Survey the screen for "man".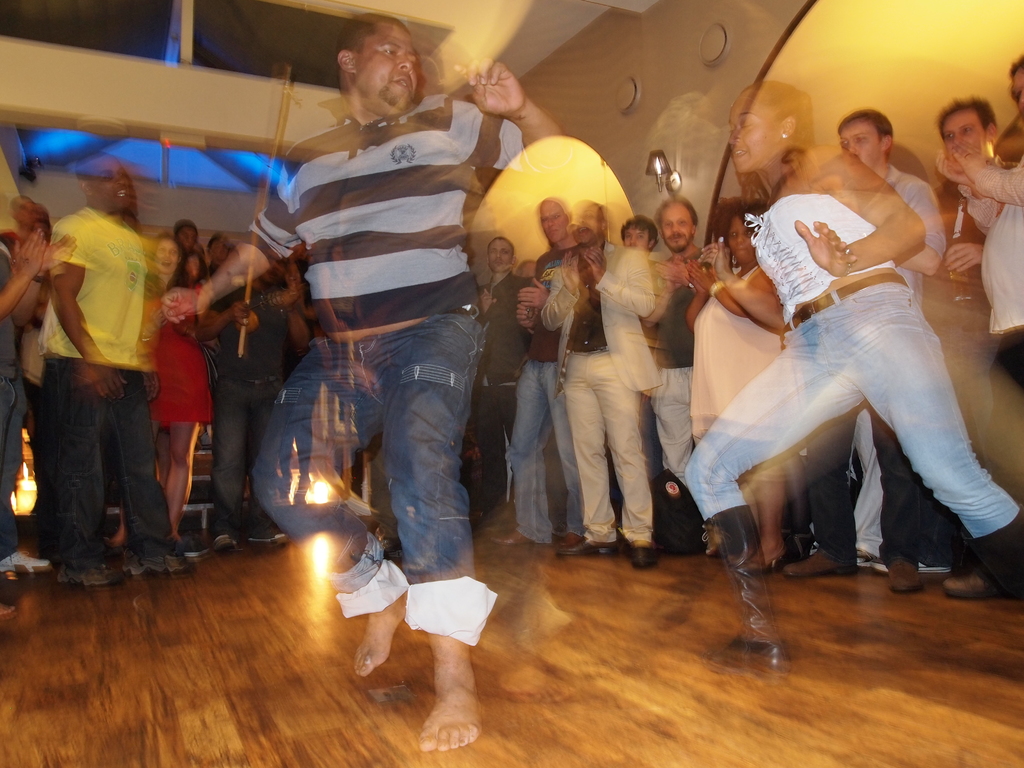
Survey found: <box>935,97,1005,587</box>.
